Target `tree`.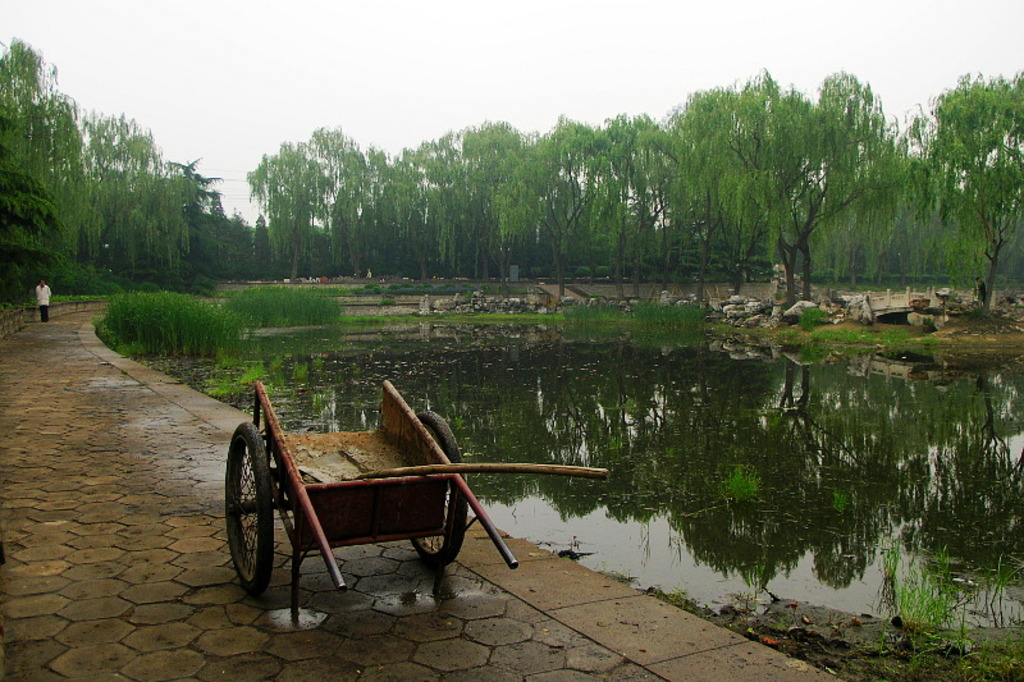
Target region: x1=909 y1=63 x2=1015 y2=289.
